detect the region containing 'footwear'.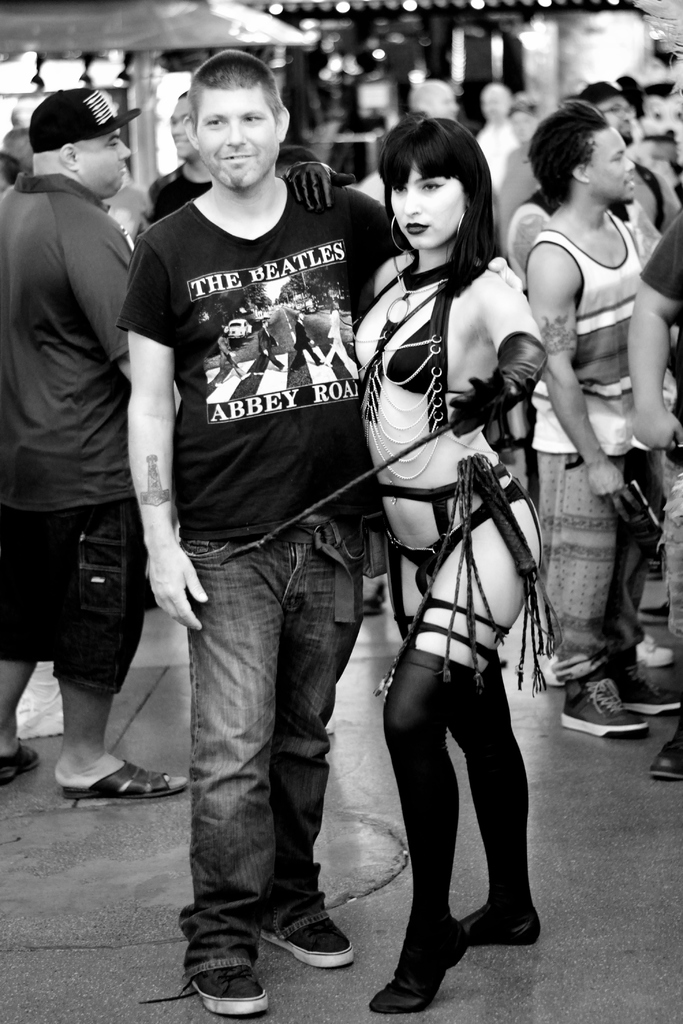
pyautogui.locateOnScreen(602, 652, 680, 715).
